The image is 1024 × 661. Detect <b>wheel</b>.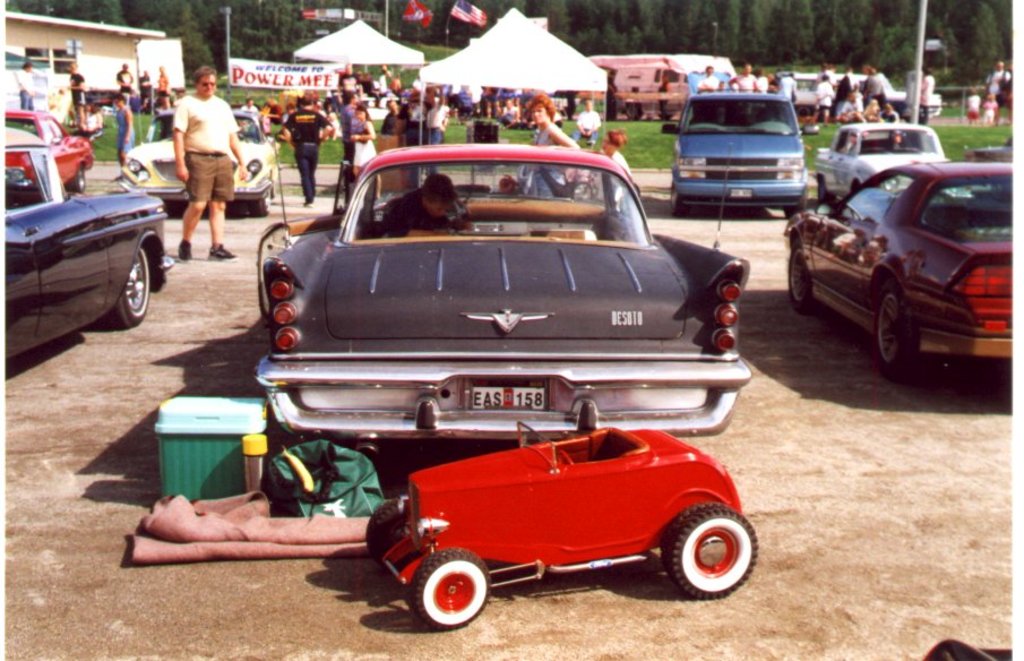
Detection: 411/550/490/632.
